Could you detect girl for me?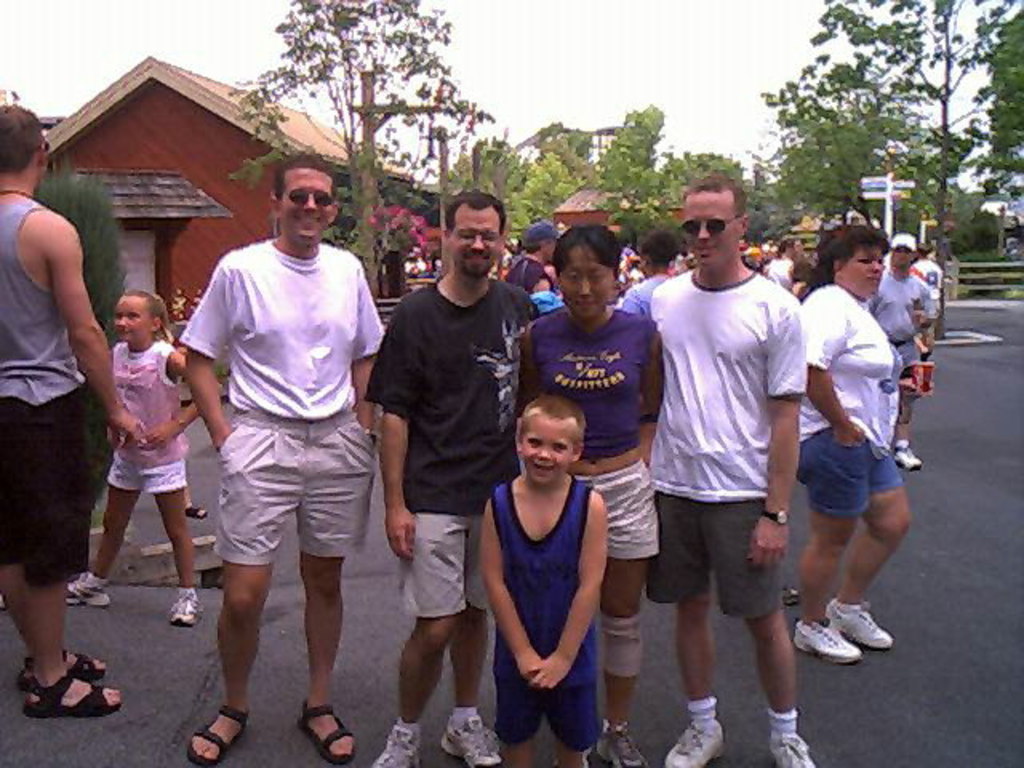
Detection result: rect(66, 290, 202, 629).
